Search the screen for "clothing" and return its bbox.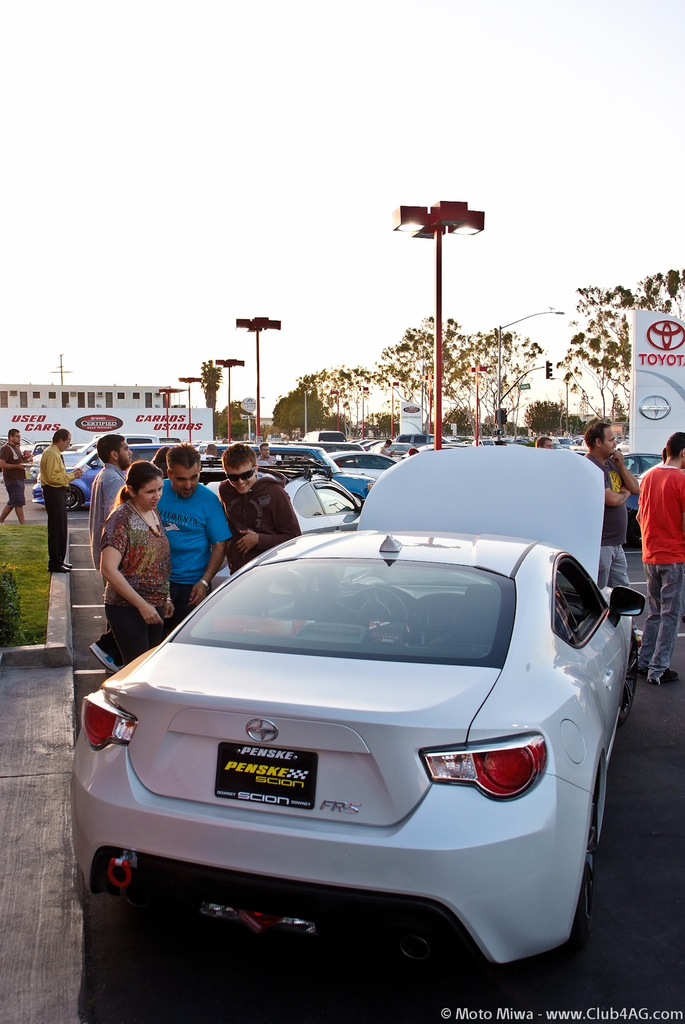
Found: box=[633, 462, 684, 684].
